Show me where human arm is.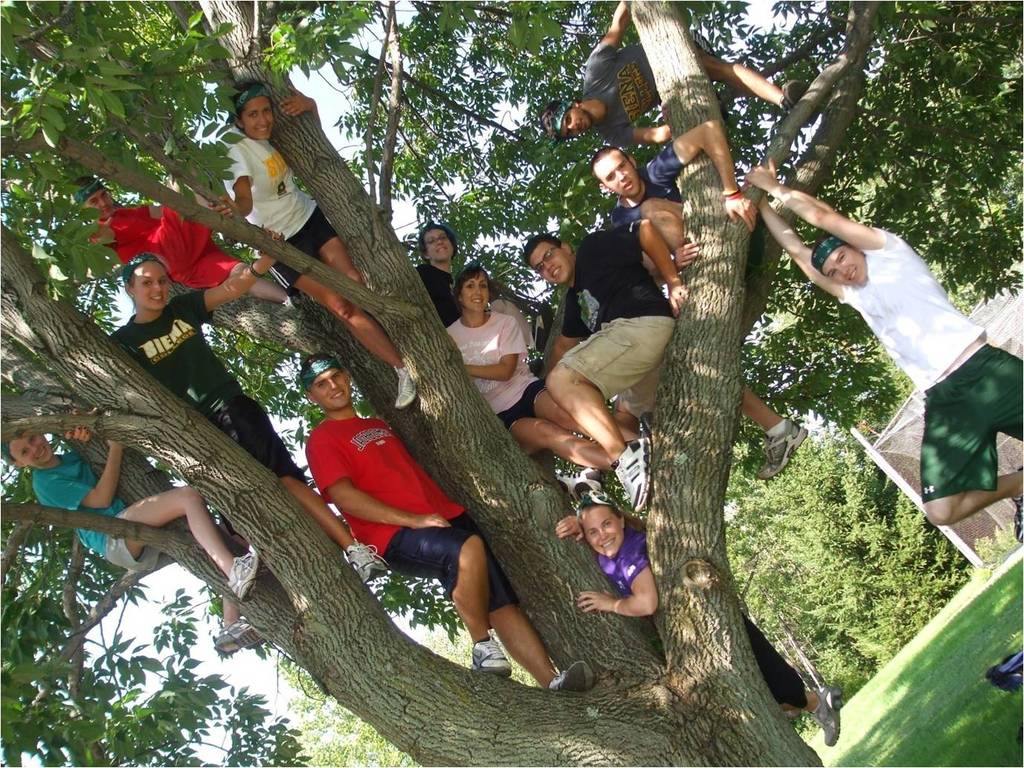
human arm is at <box>589,0,633,67</box>.
